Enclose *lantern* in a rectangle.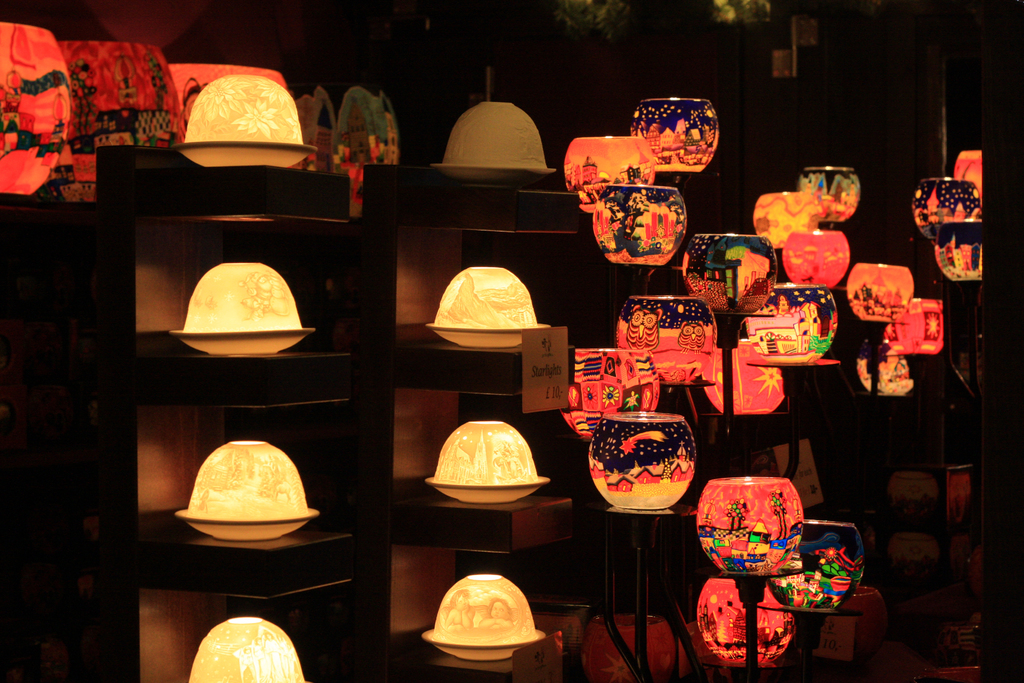
select_region(845, 266, 911, 324).
